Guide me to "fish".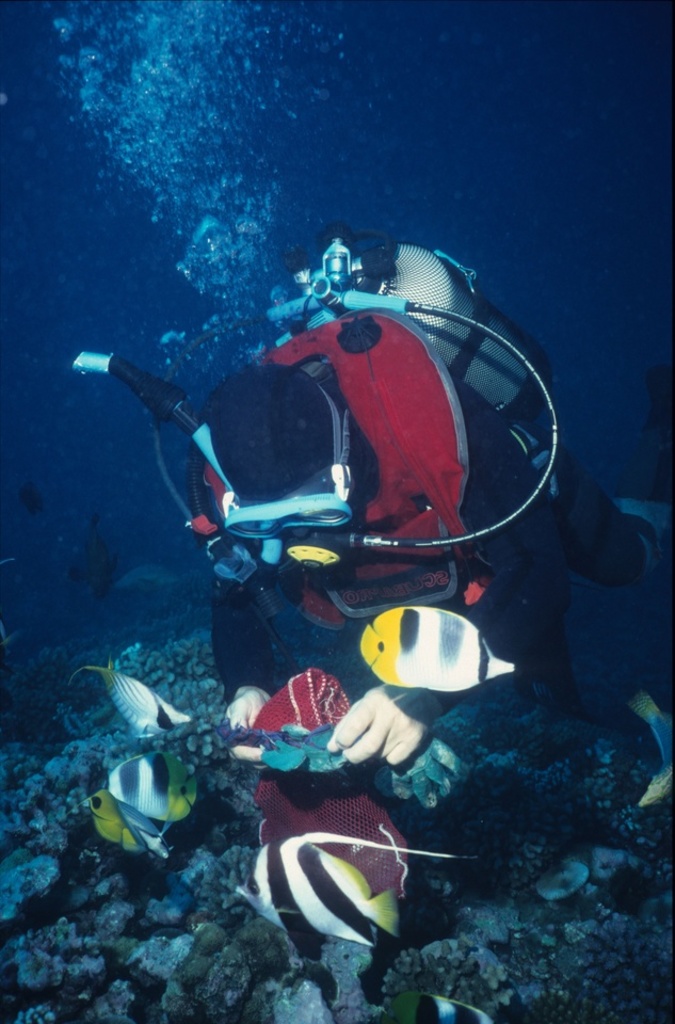
Guidance: 380:990:495:1023.
